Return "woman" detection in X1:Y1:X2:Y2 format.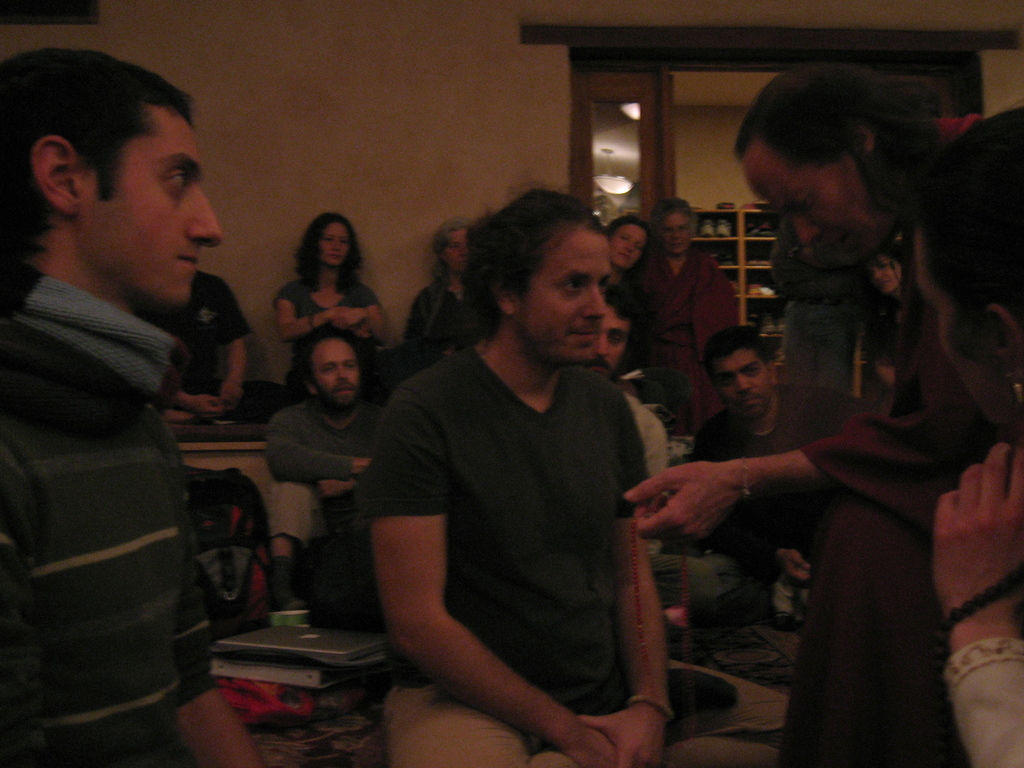
855:245:917:393.
